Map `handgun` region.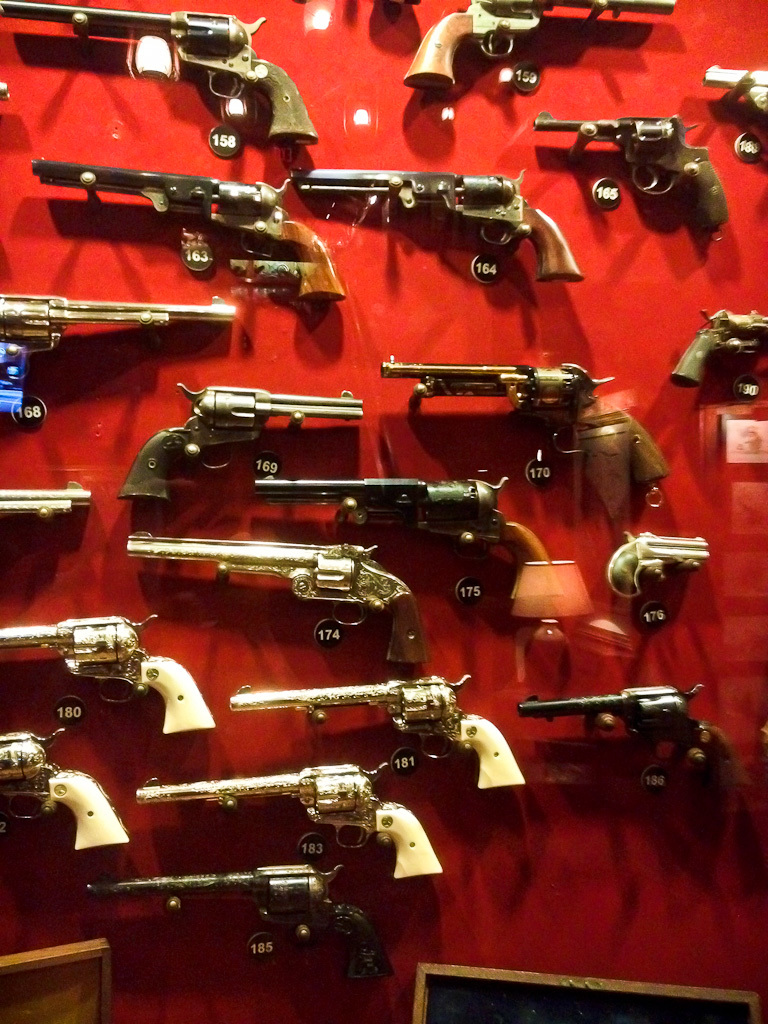
Mapped to Rect(30, 157, 346, 303).
